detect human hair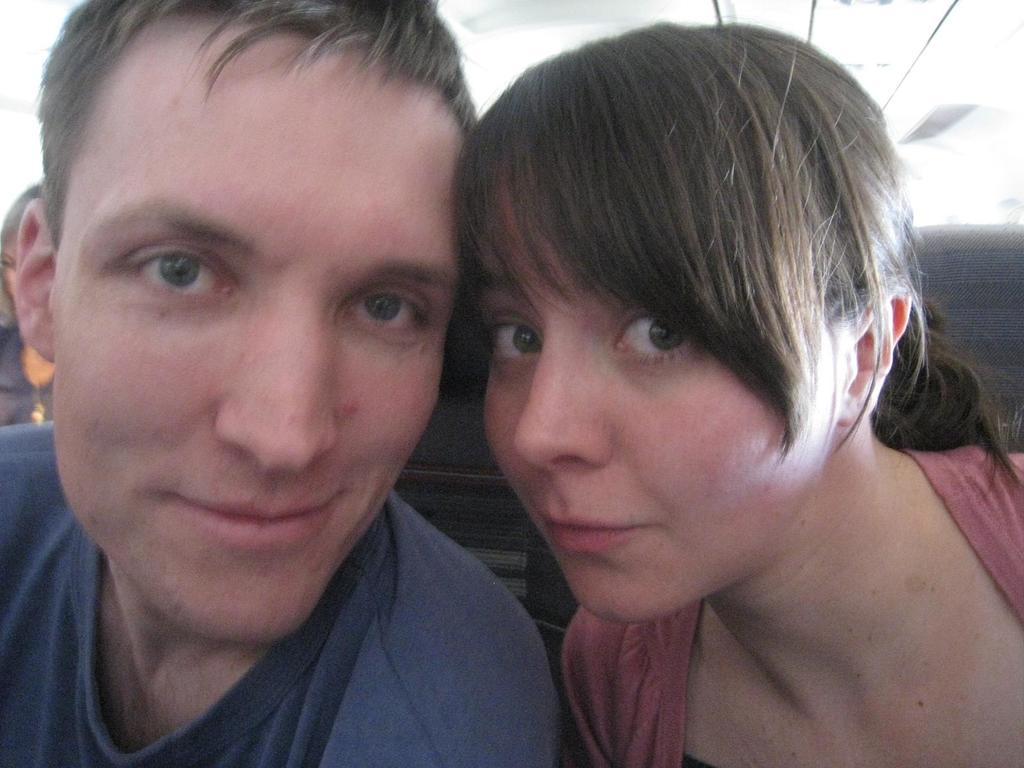
pyautogui.locateOnScreen(49, 31, 454, 266)
